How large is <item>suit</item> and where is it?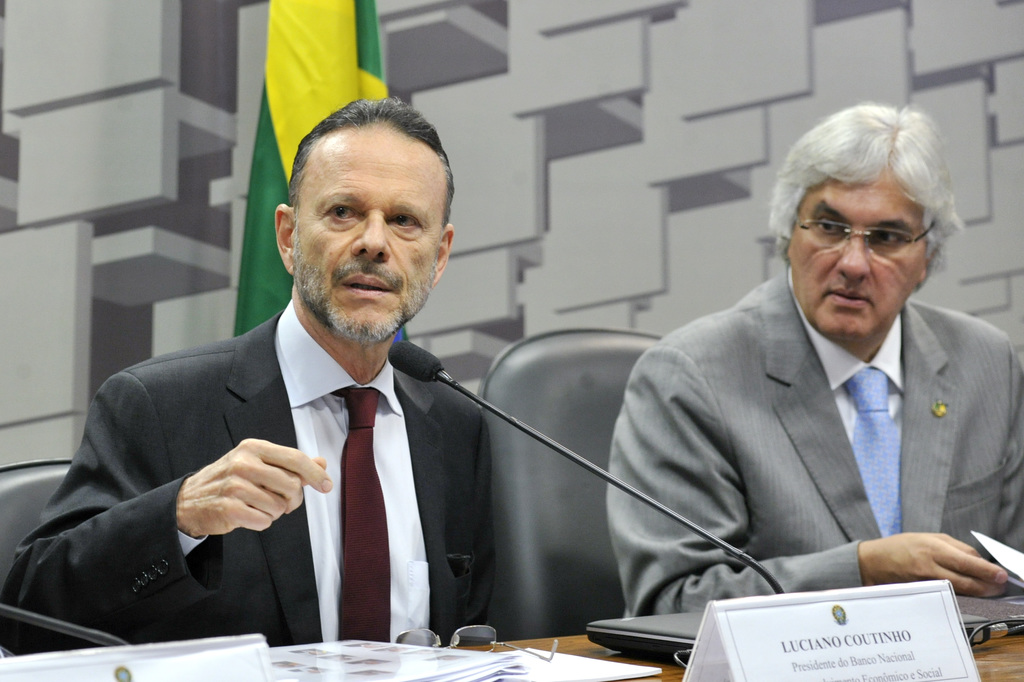
Bounding box: {"x1": 603, "y1": 224, "x2": 1023, "y2": 628}.
